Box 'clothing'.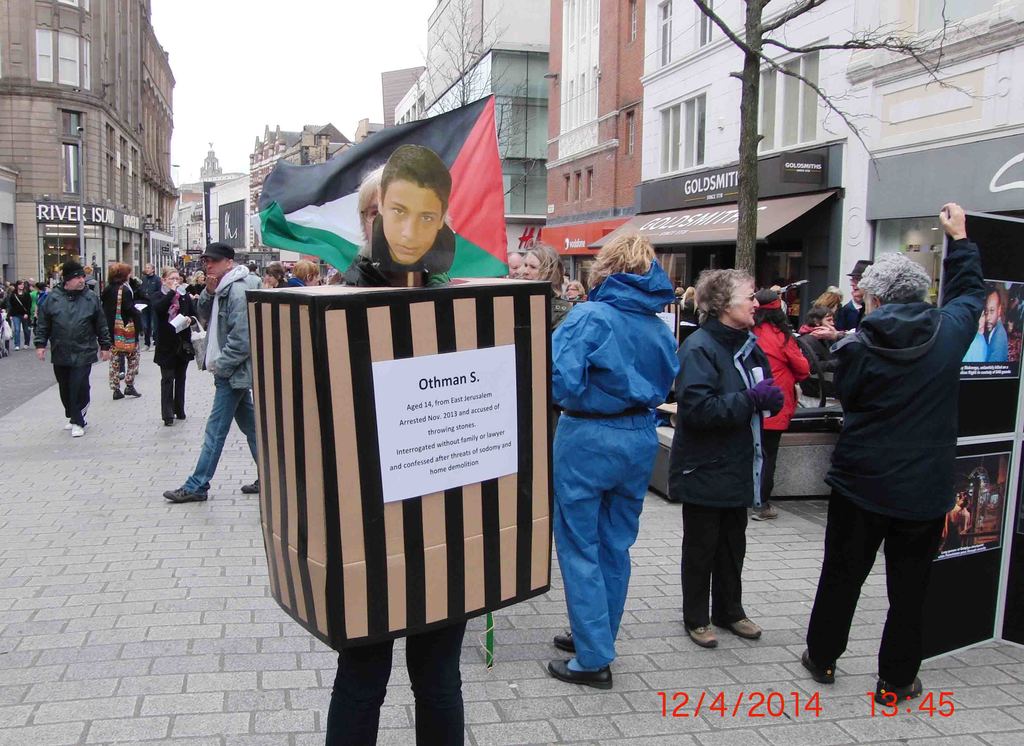
l=837, t=299, r=860, b=322.
